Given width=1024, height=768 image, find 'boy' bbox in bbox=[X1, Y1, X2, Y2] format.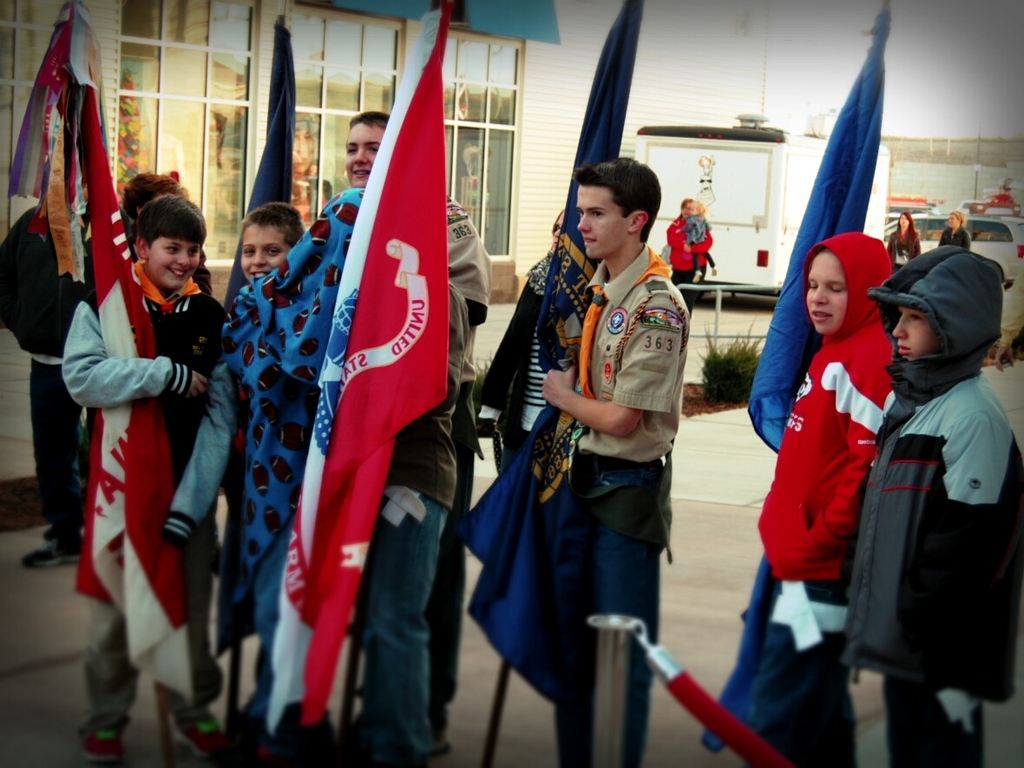
bbox=[750, 220, 888, 752].
